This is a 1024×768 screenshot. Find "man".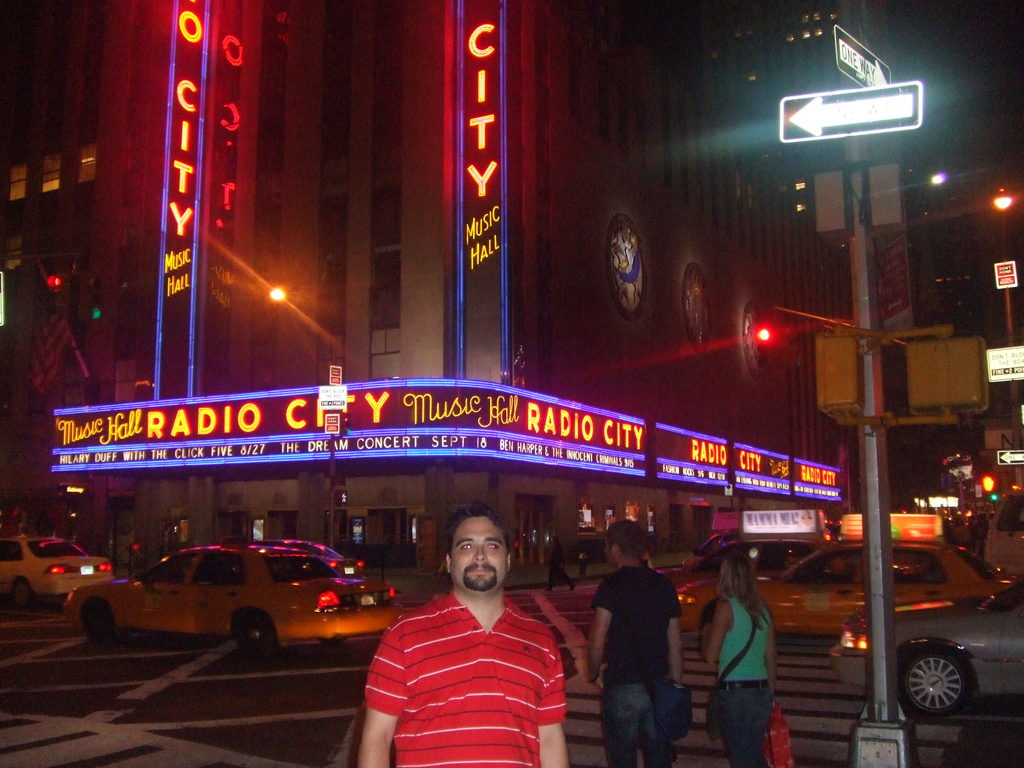
Bounding box: <bbox>364, 505, 571, 767</bbox>.
